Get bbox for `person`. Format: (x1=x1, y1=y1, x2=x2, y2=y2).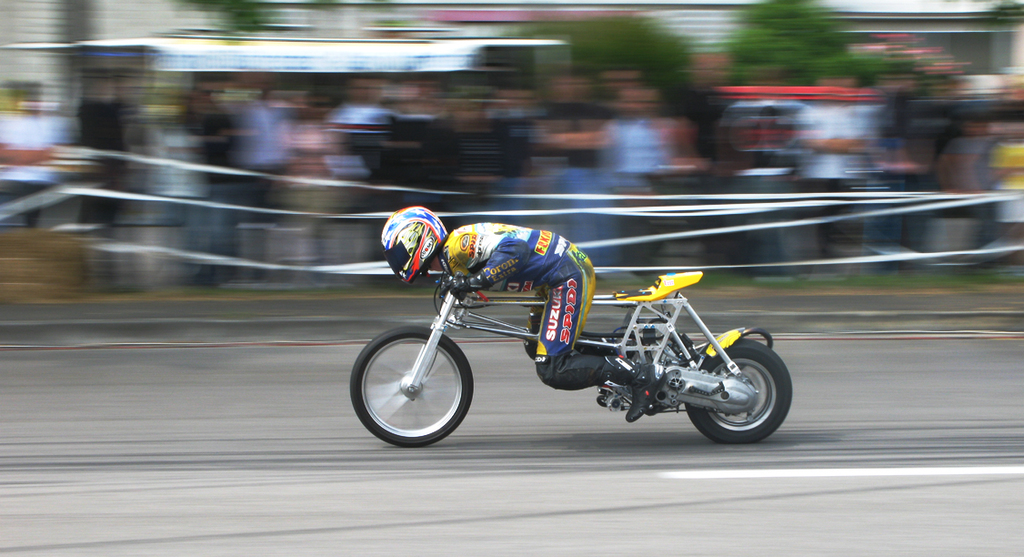
(x1=397, y1=177, x2=692, y2=442).
